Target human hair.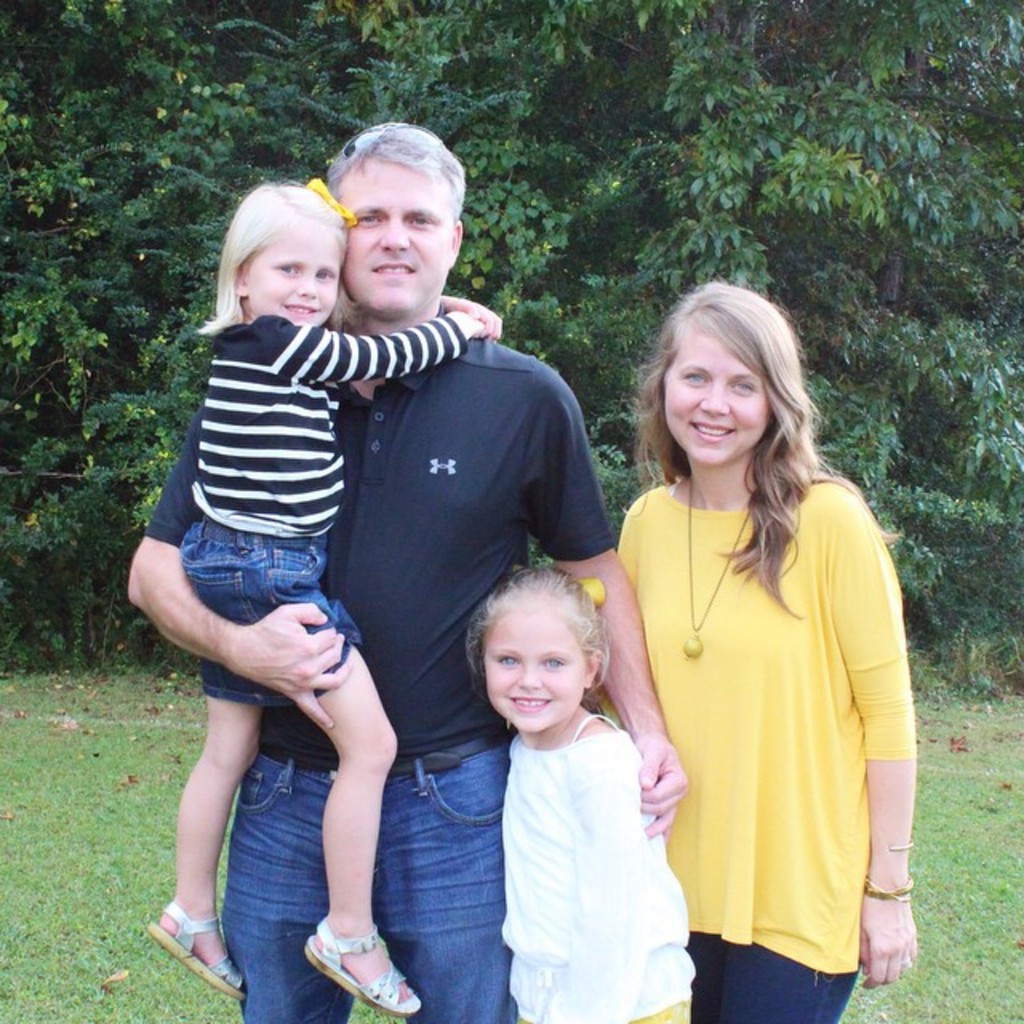
Target region: [x1=637, y1=285, x2=818, y2=579].
